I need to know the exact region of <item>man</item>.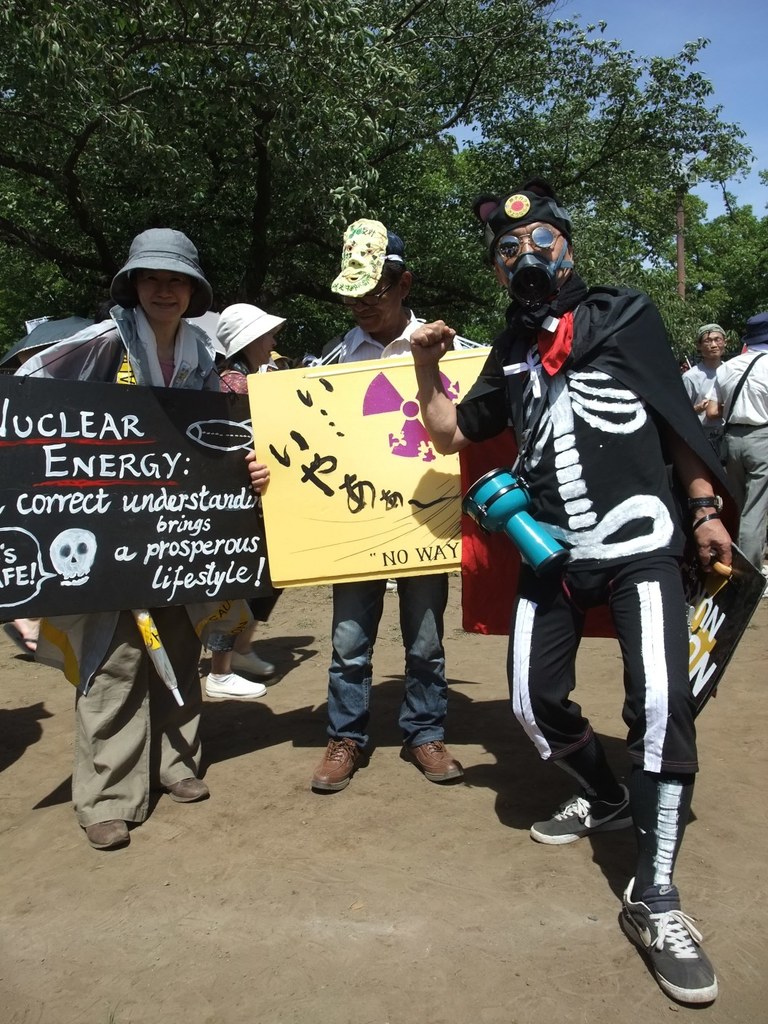
Region: (441, 175, 736, 980).
